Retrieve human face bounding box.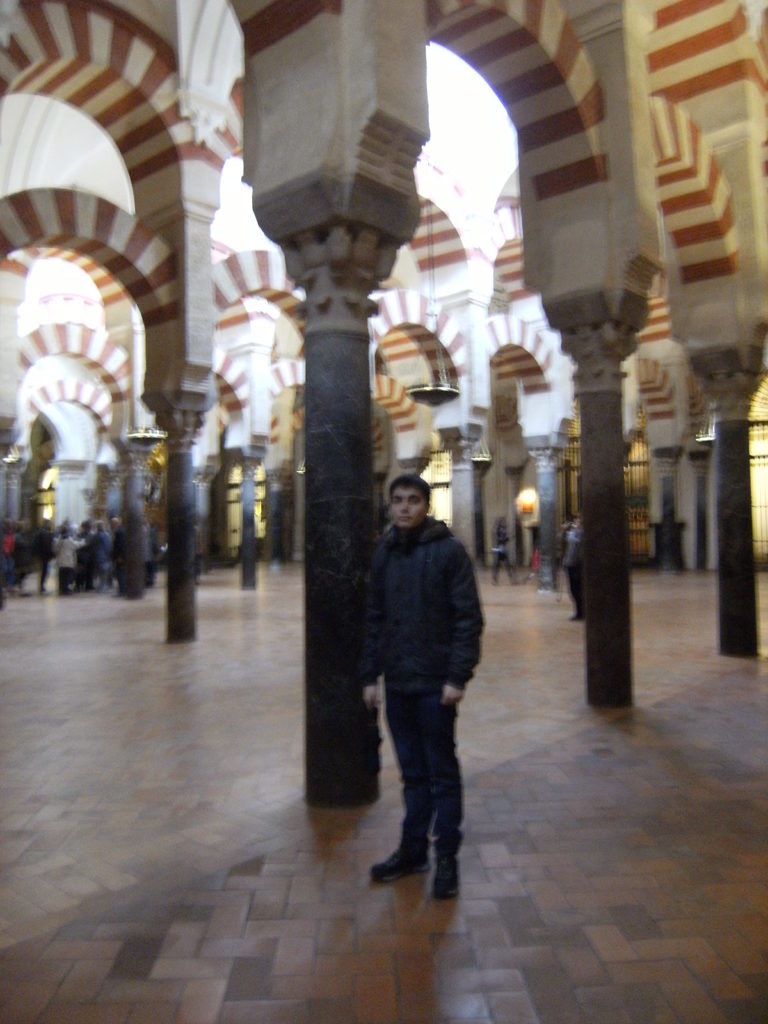
Bounding box: locate(389, 485, 429, 527).
